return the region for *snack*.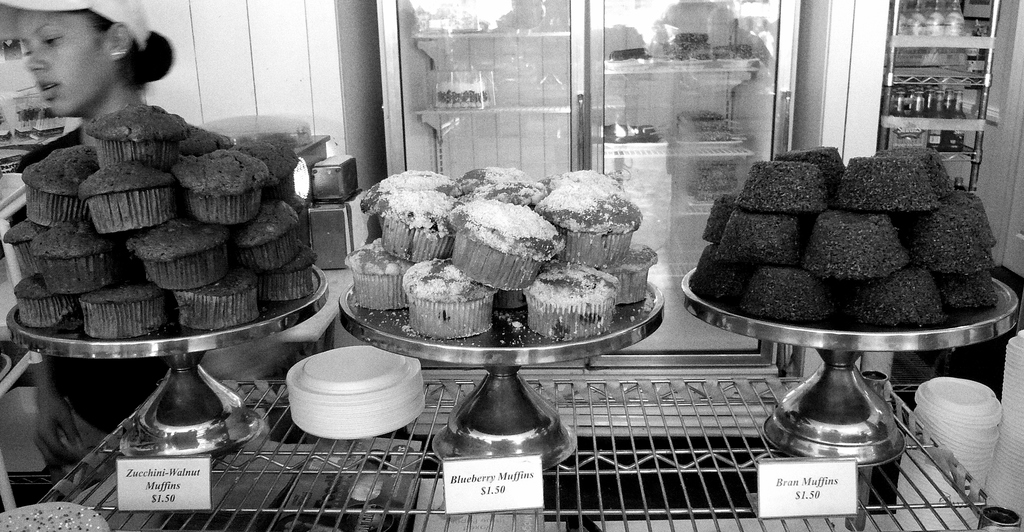
box(691, 271, 758, 304).
